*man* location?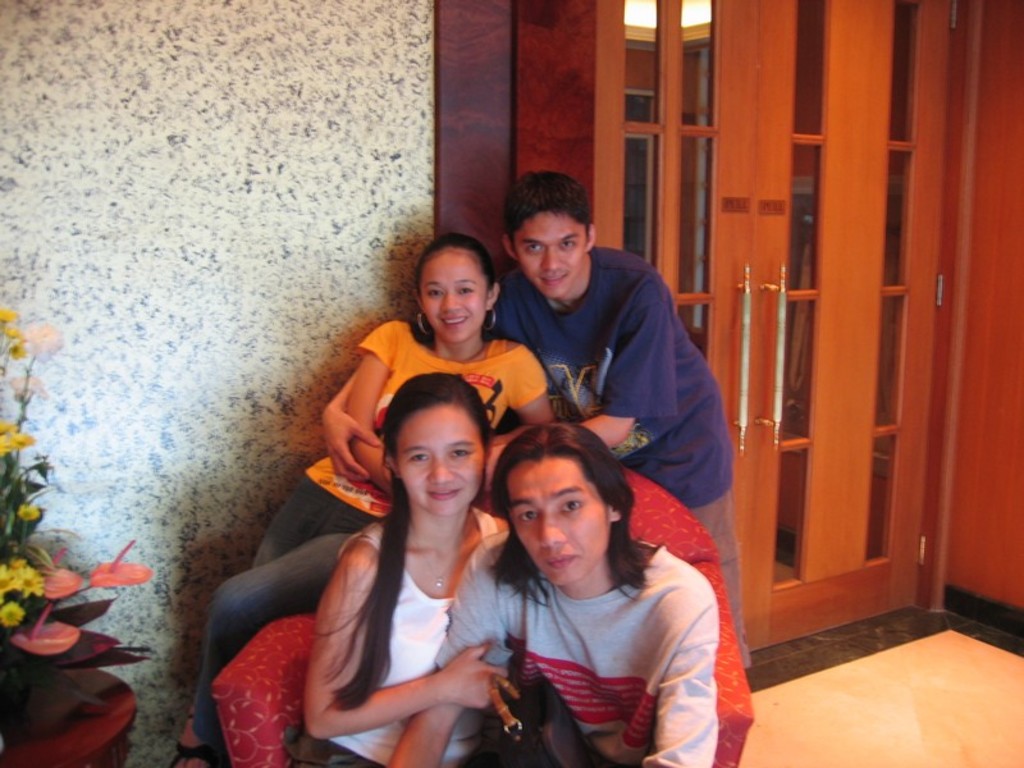
{"x1": 379, "y1": 424, "x2": 726, "y2": 767}
